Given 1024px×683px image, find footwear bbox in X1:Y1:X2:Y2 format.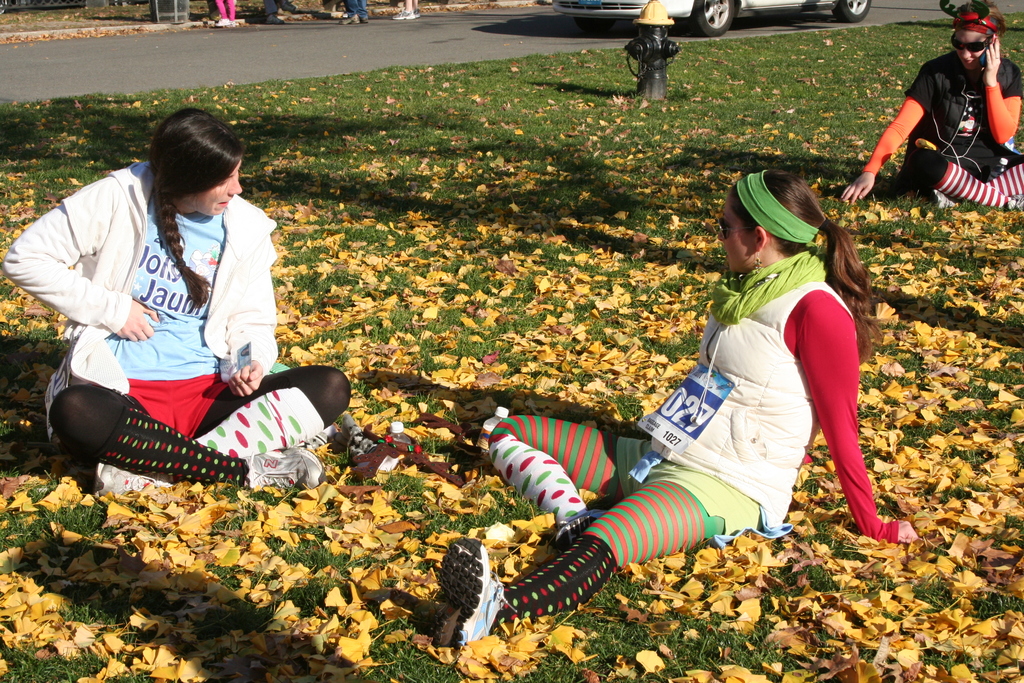
248:446:329:495.
